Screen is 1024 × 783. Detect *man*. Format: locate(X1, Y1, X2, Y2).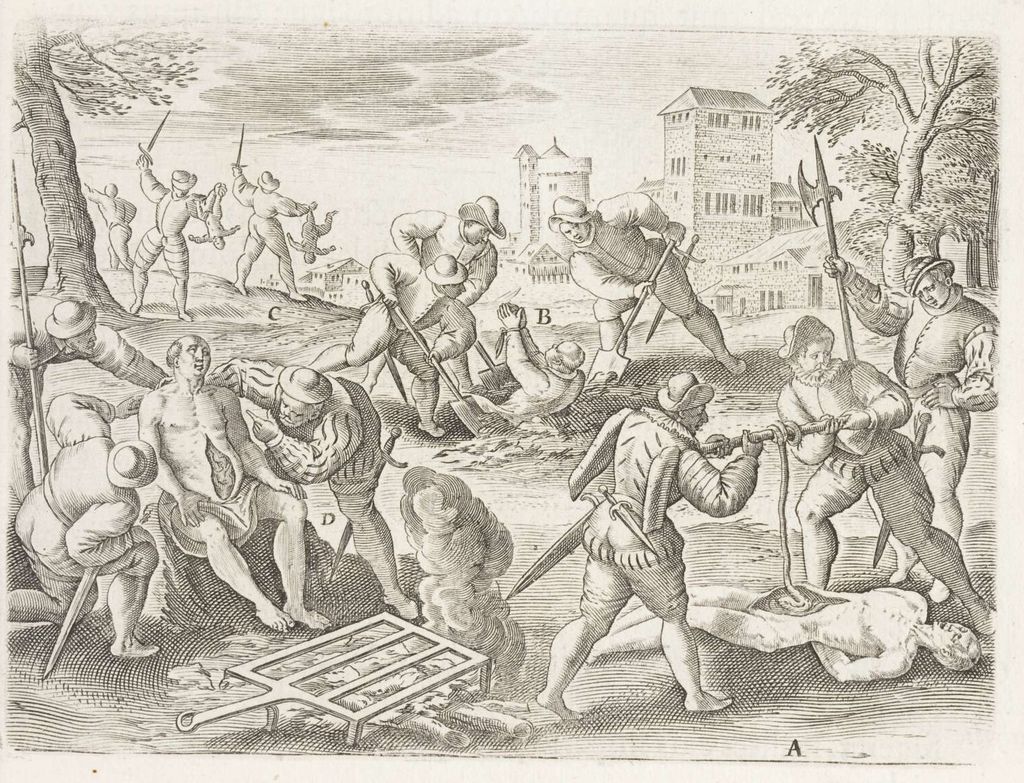
locate(234, 159, 316, 300).
